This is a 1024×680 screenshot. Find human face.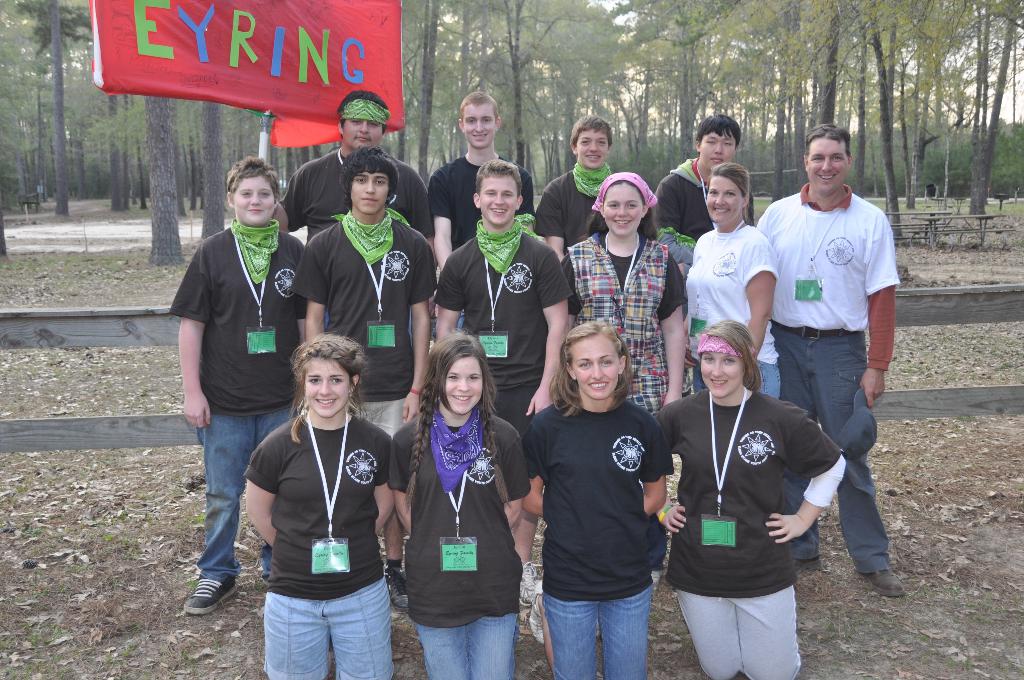
Bounding box: box=[579, 128, 611, 166].
